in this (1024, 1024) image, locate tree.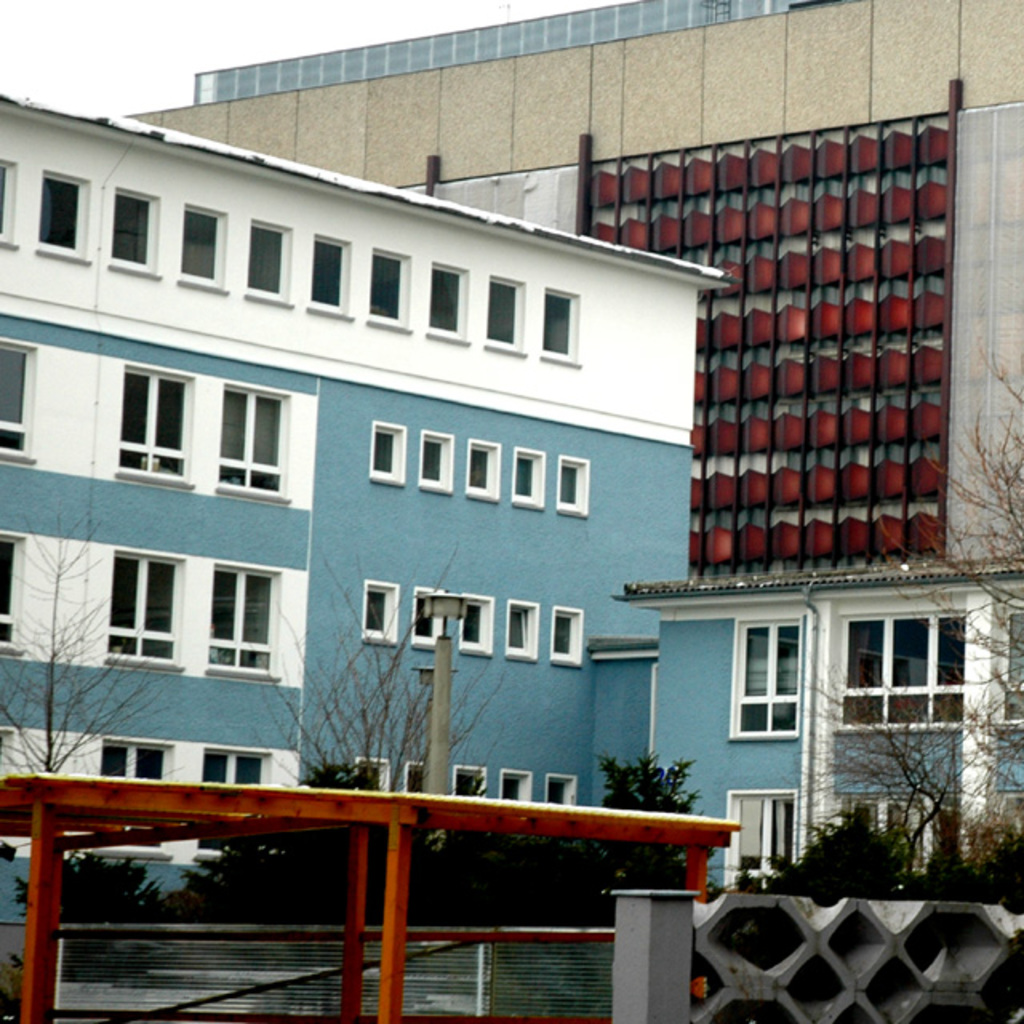
Bounding box: region(248, 515, 458, 936).
